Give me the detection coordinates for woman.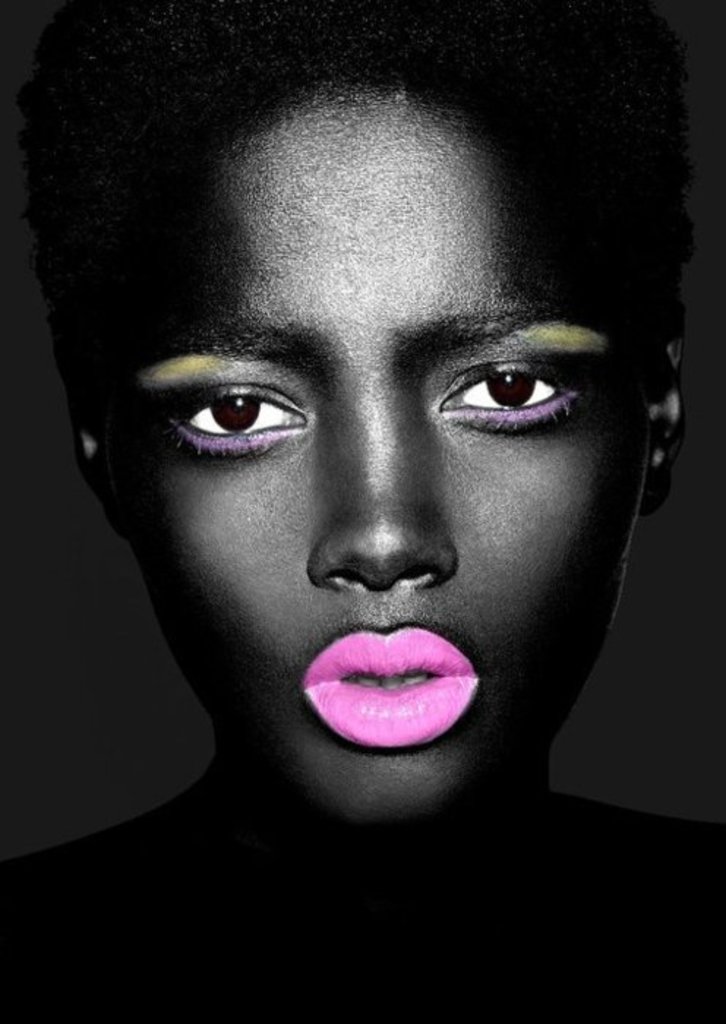
locate(0, 0, 725, 941).
